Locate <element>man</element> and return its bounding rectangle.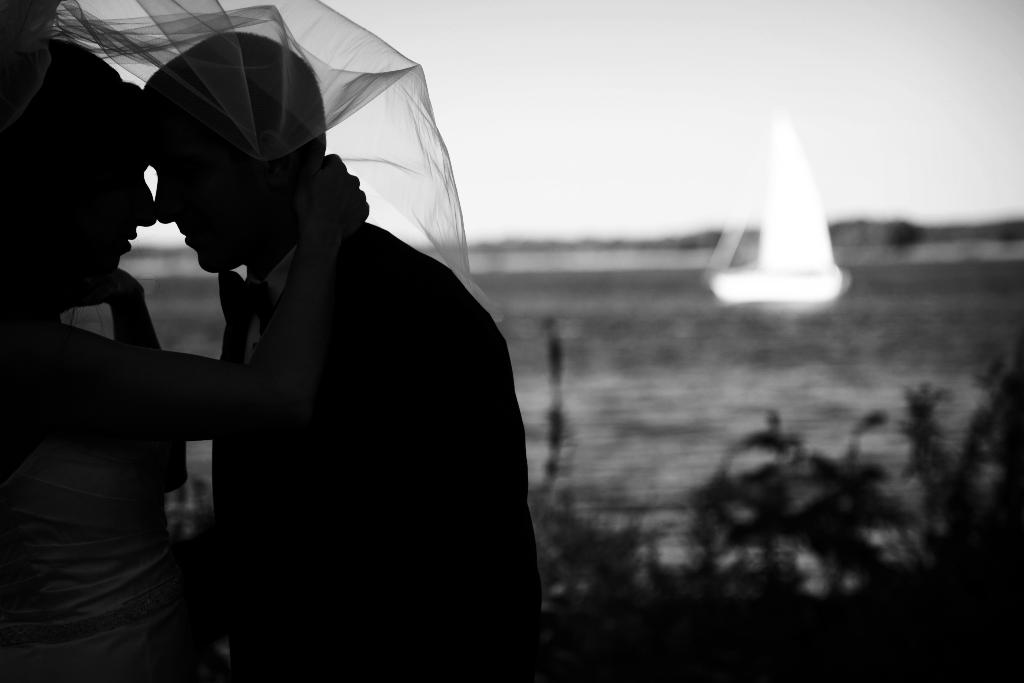
[x1=209, y1=33, x2=547, y2=675].
